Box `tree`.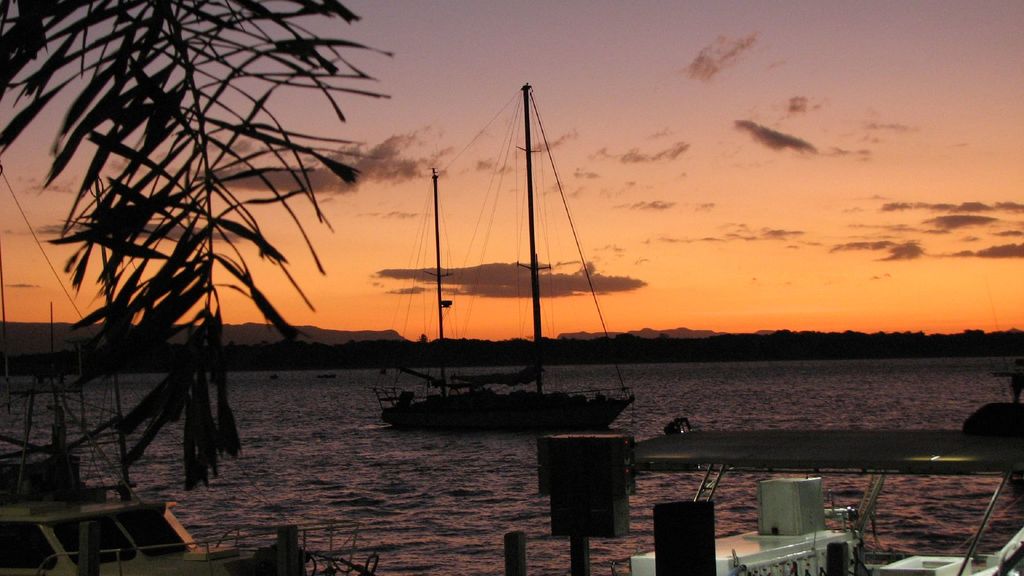
left=30, top=15, right=373, bottom=457.
